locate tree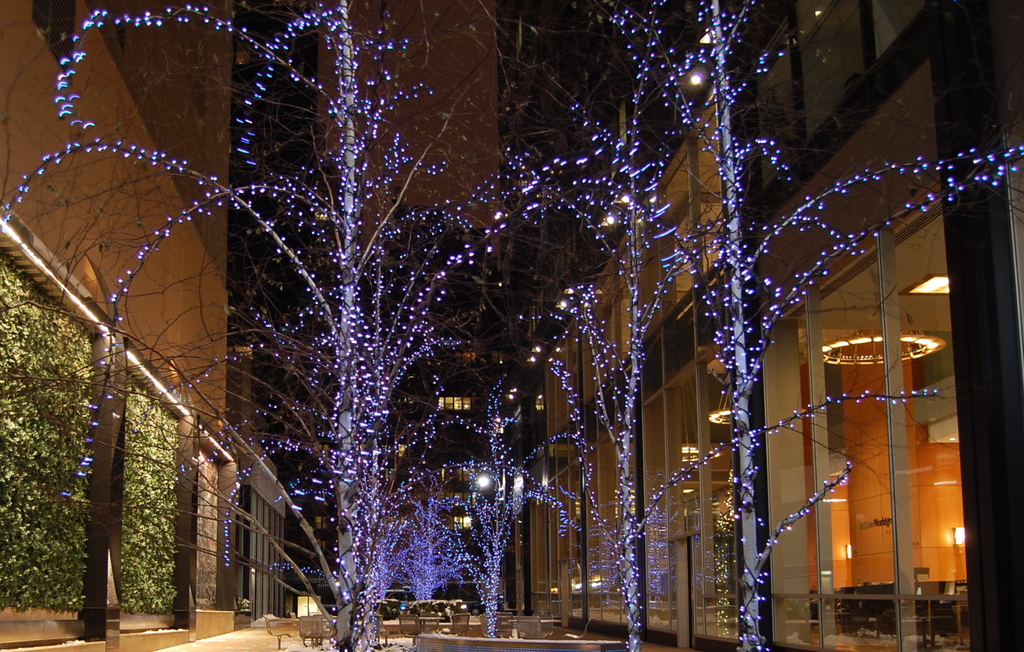
[506, 0, 1023, 650]
